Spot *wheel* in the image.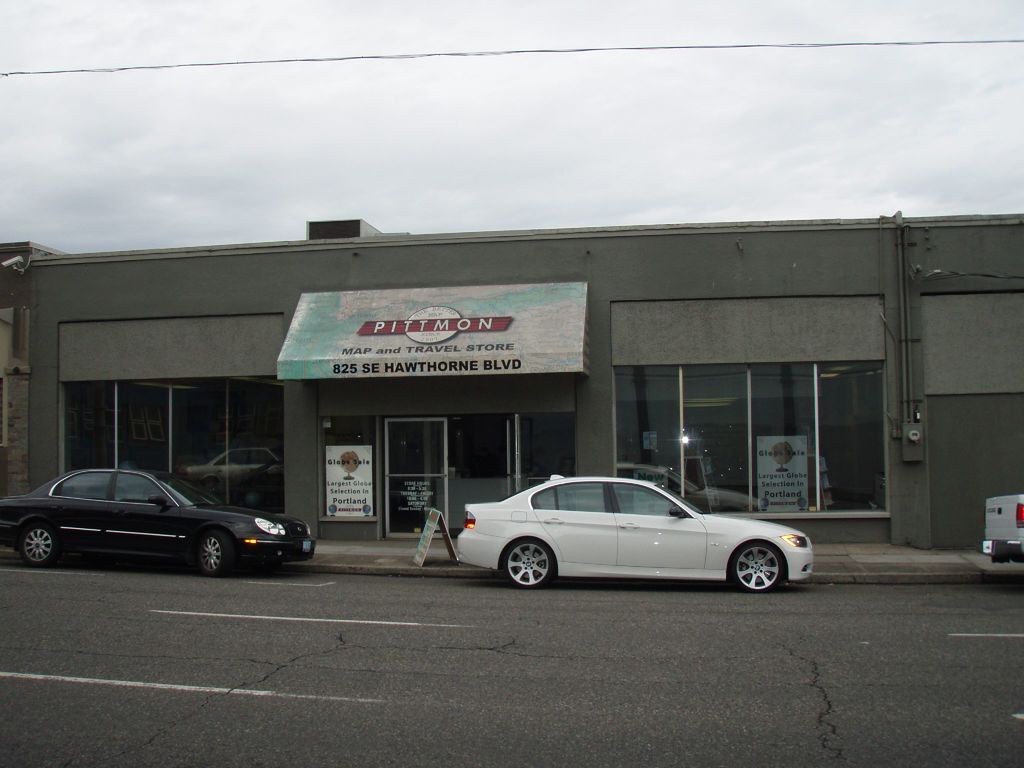
*wheel* found at [x1=720, y1=541, x2=794, y2=605].
